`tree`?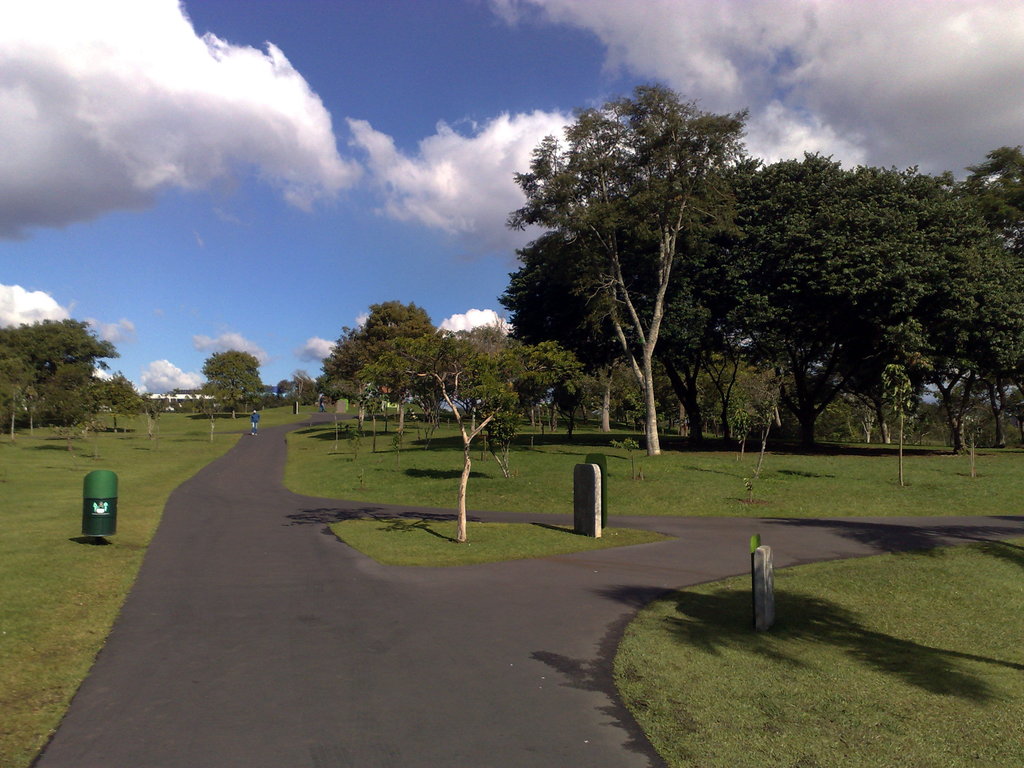
<region>43, 376, 96, 468</region>
